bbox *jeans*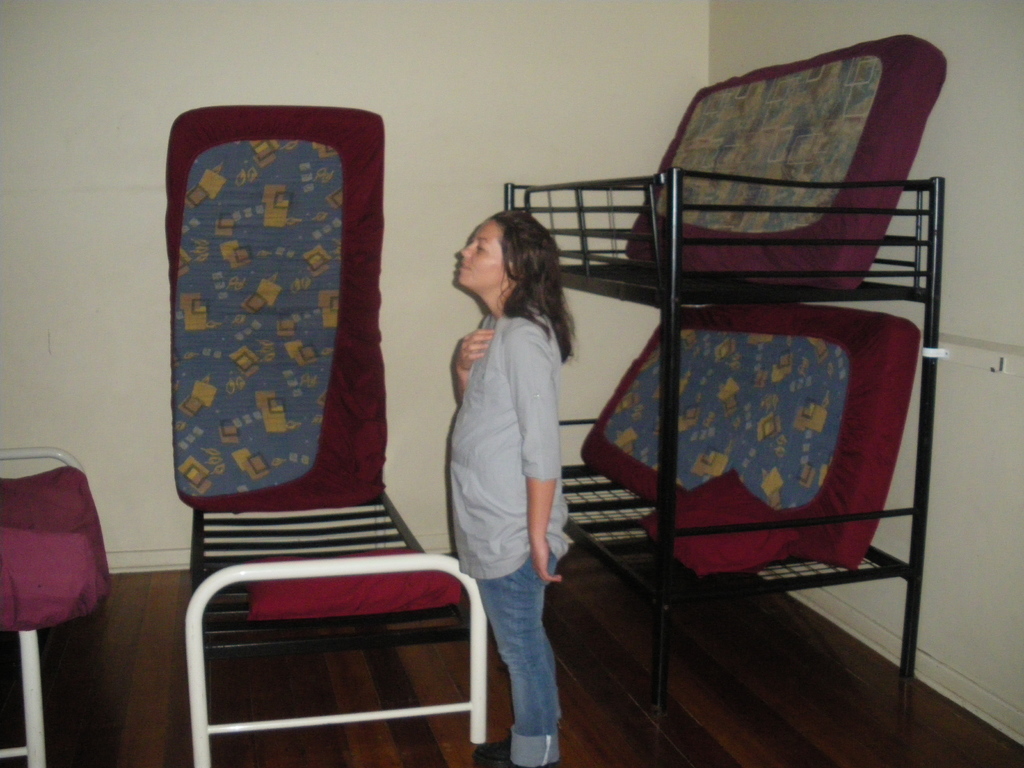
l=473, t=552, r=563, b=755
